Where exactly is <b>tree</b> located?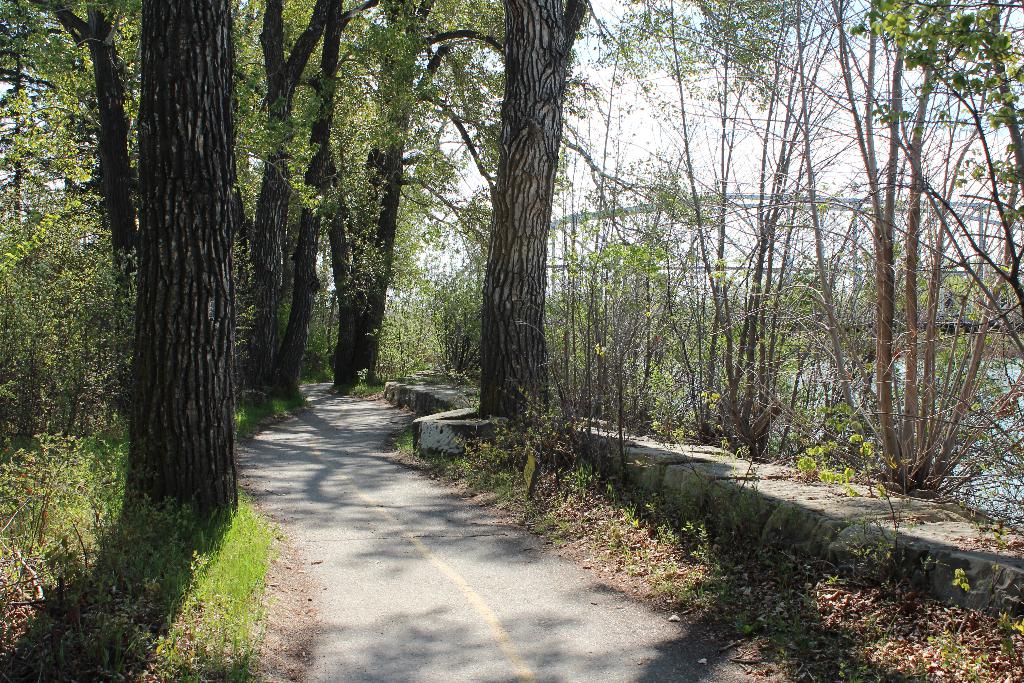
Its bounding box is x1=0 y1=0 x2=248 y2=561.
